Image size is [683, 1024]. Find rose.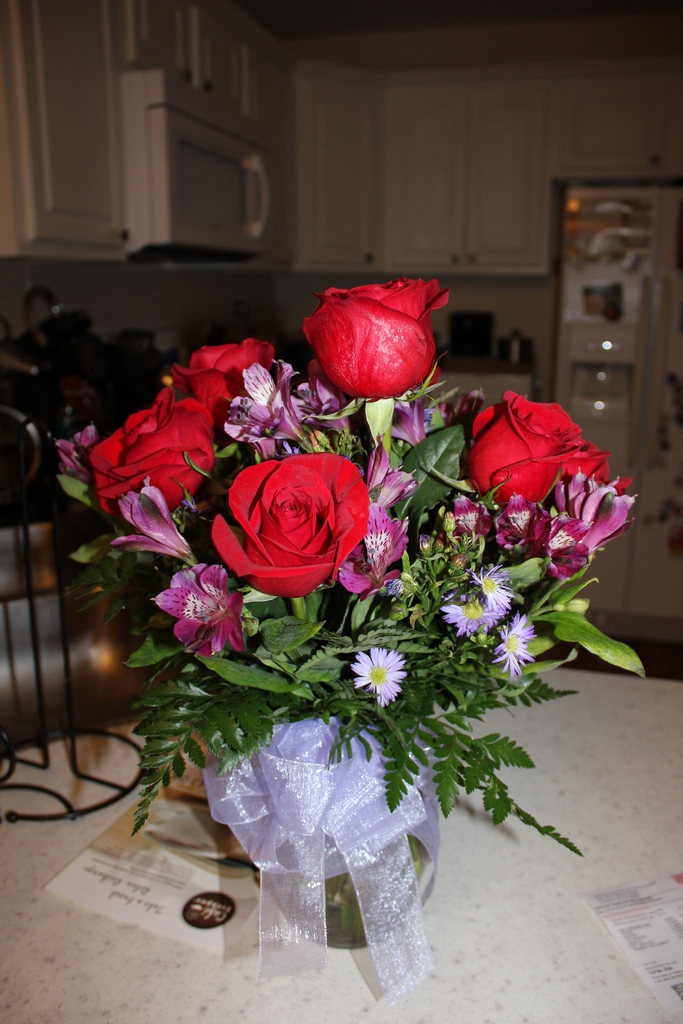
rect(211, 454, 369, 602).
